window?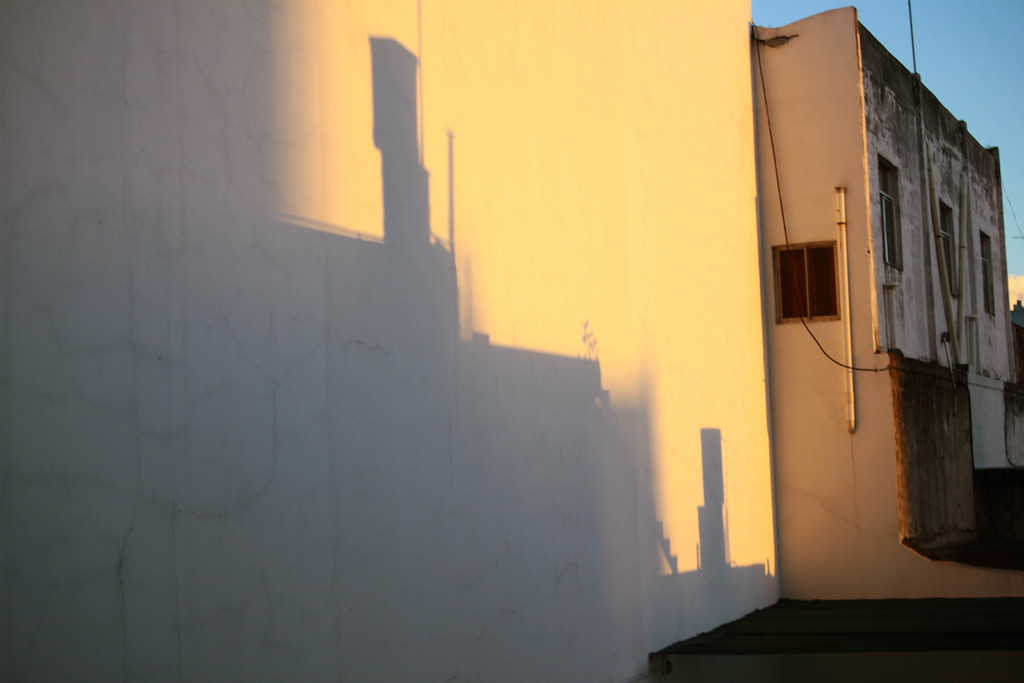
x1=977, y1=234, x2=1002, y2=322
